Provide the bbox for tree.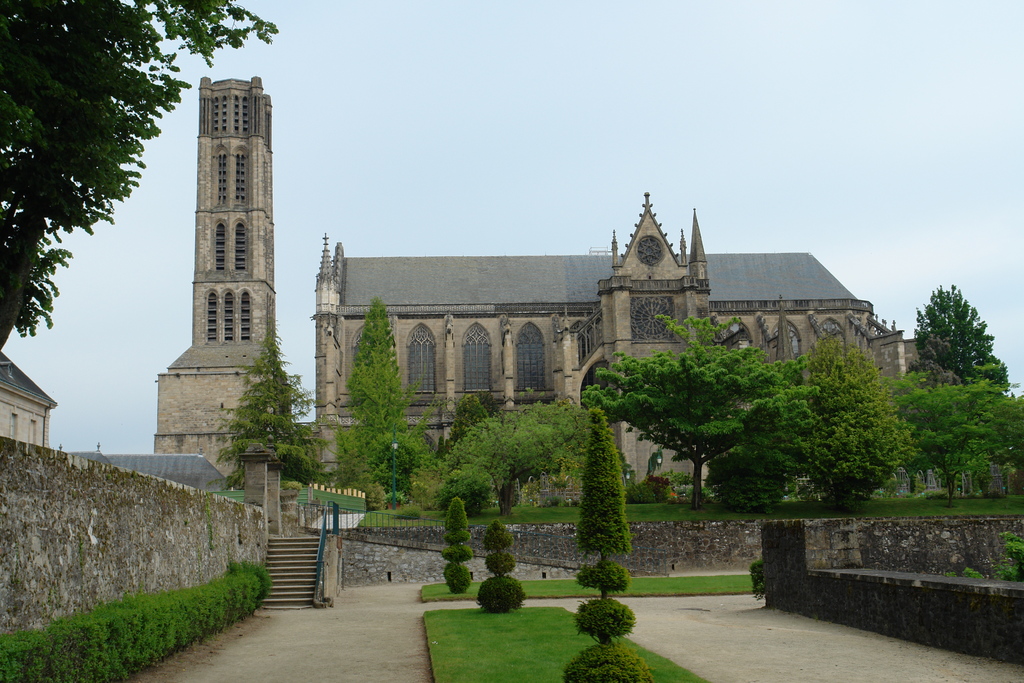
x1=881, y1=360, x2=1023, y2=502.
